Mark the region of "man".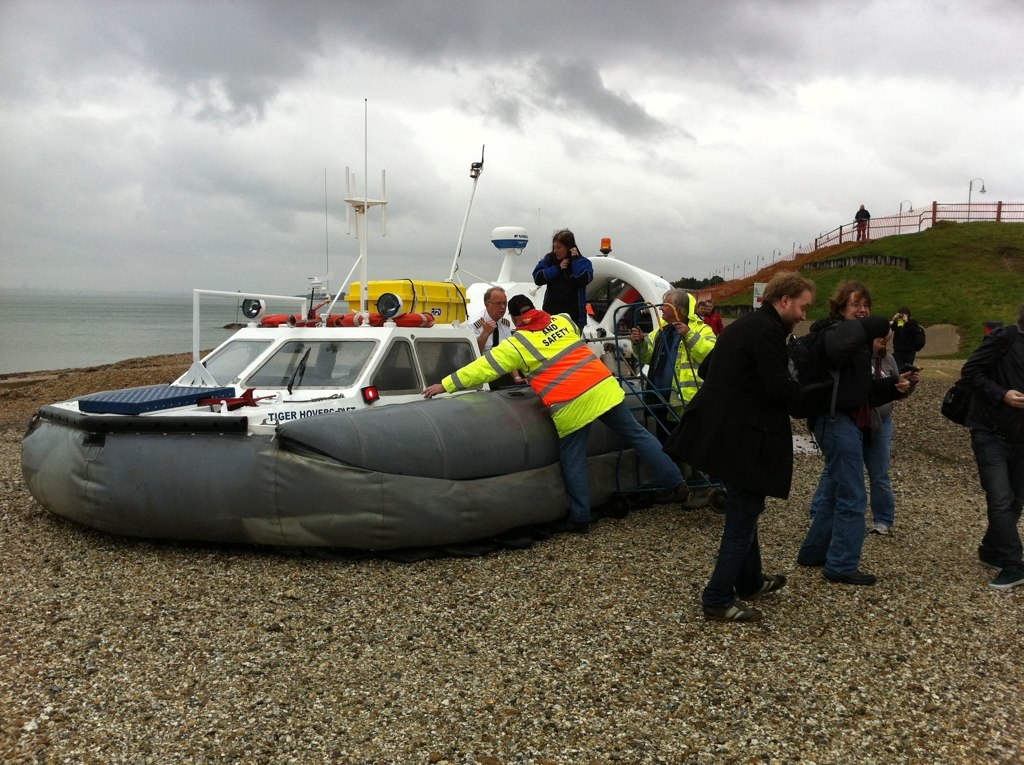
Region: pyautogui.locateOnScreen(795, 280, 913, 587).
